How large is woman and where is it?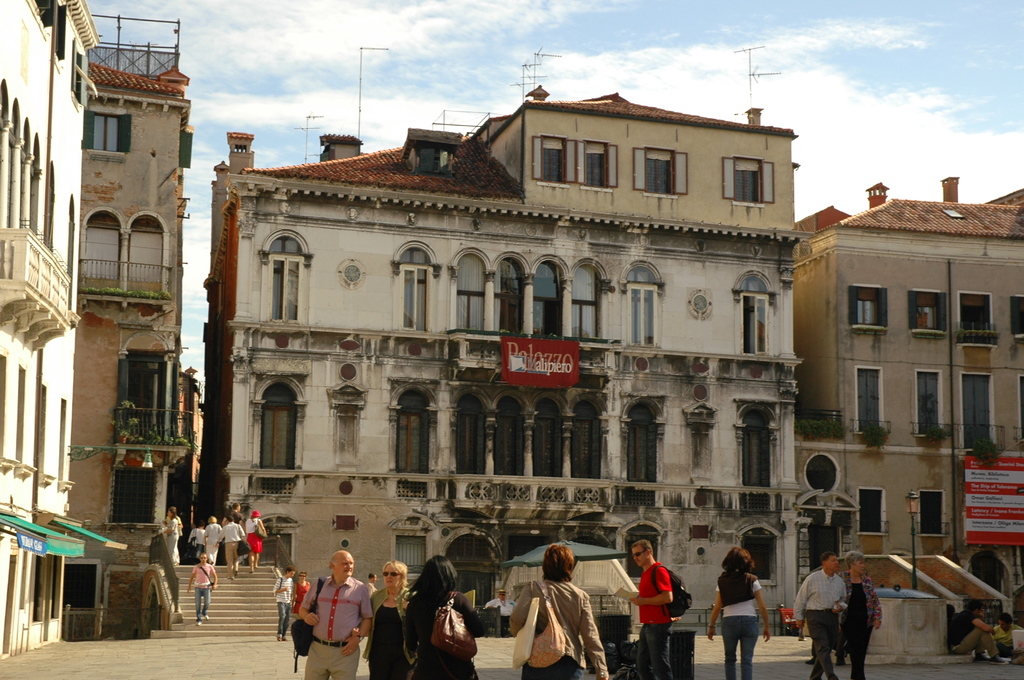
Bounding box: box(520, 540, 604, 675).
